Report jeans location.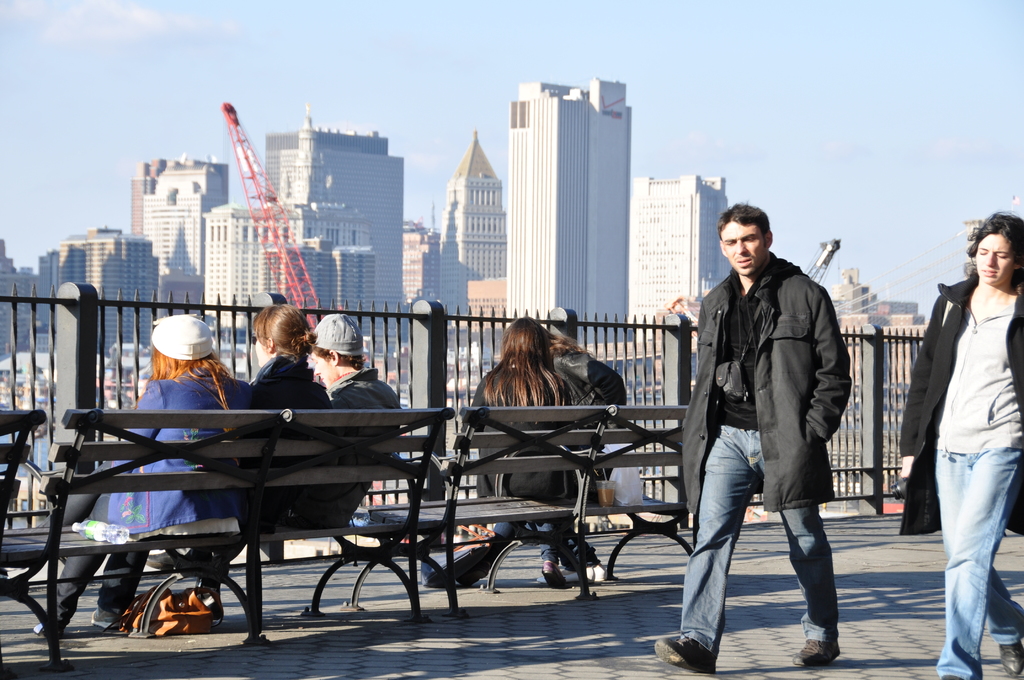
Report: 934, 451, 1023, 679.
